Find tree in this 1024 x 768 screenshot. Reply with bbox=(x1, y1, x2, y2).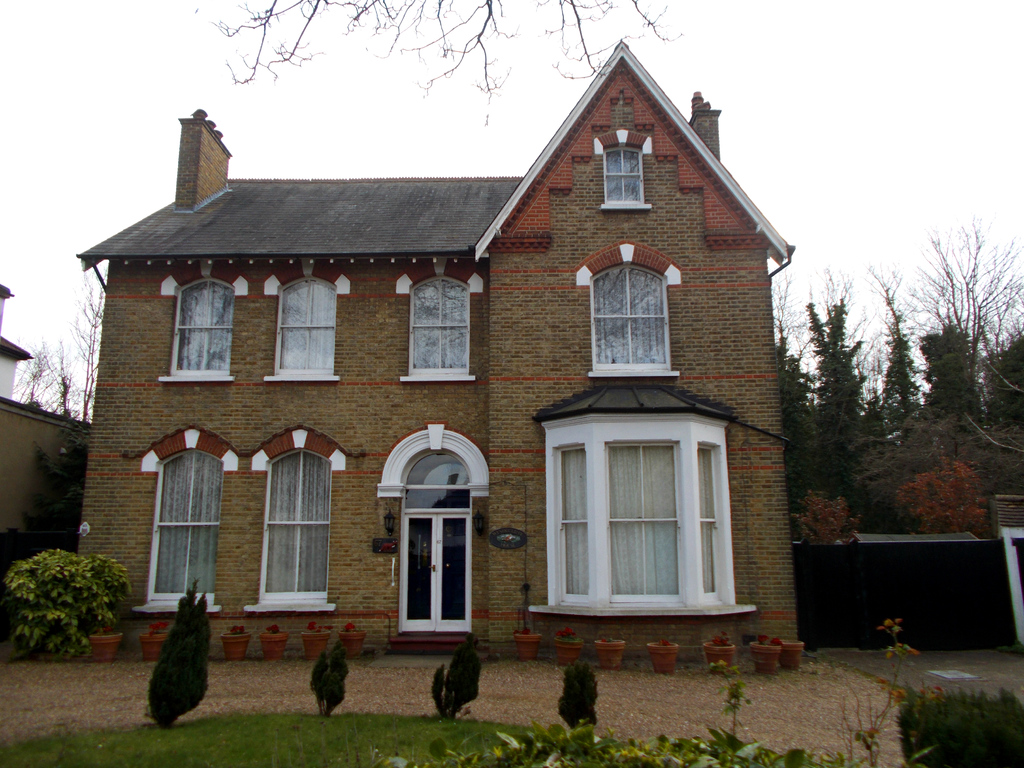
bbox=(802, 292, 876, 523).
